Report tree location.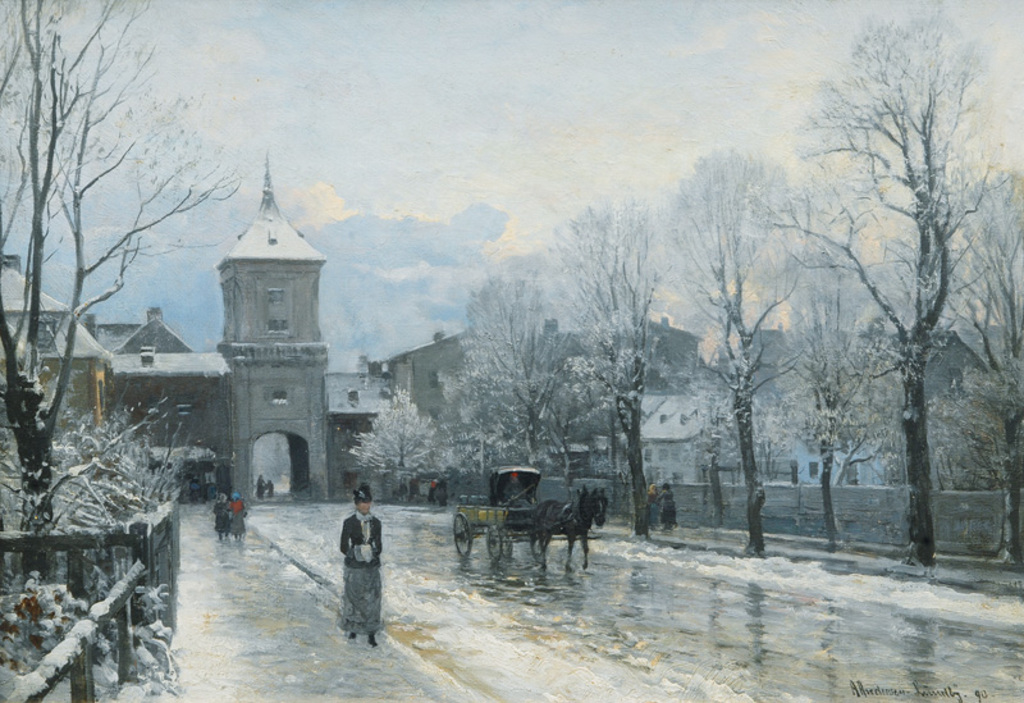
Report: region(0, 0, 247, 647).
